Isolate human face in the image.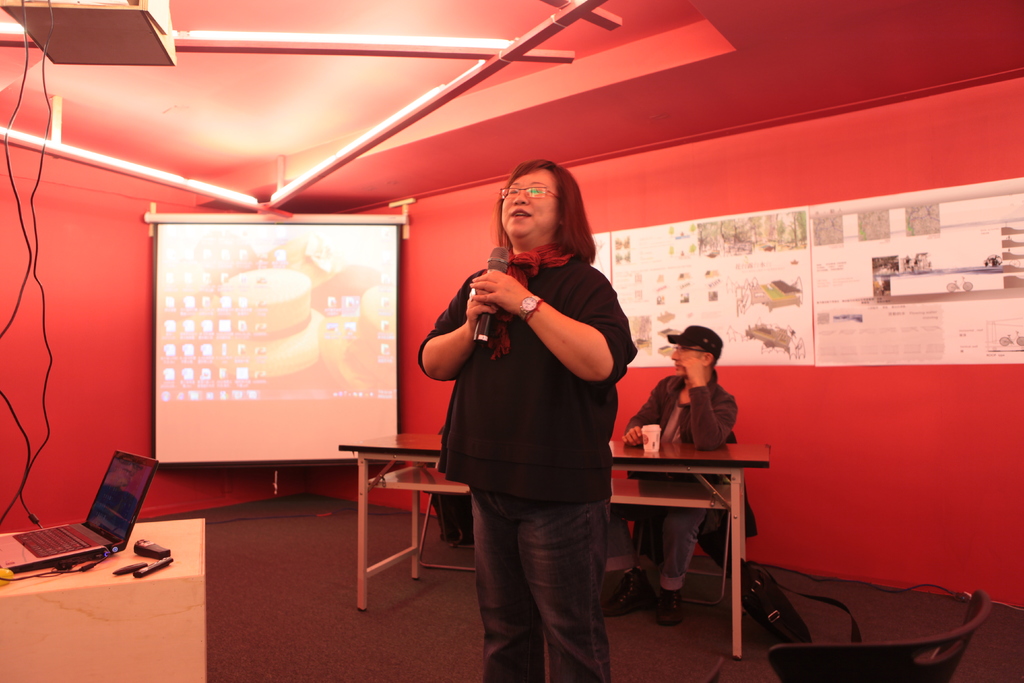
Isolated region: 500/168/557/236.
